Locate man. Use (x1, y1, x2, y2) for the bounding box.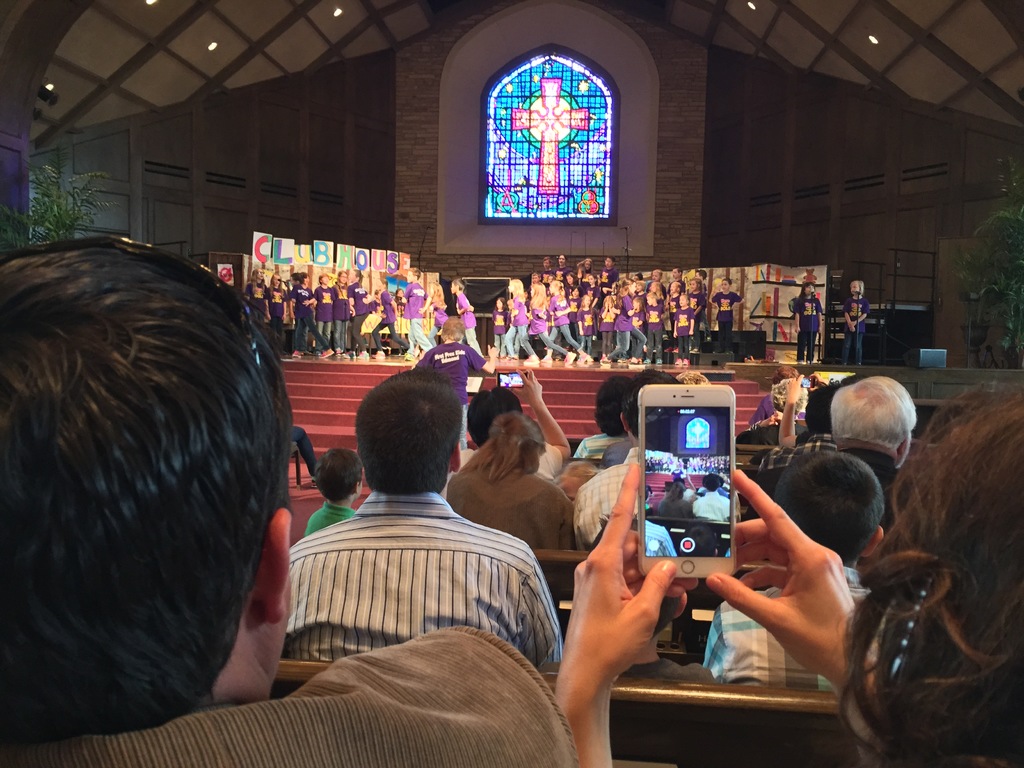
(449, 365, 579, 479).
